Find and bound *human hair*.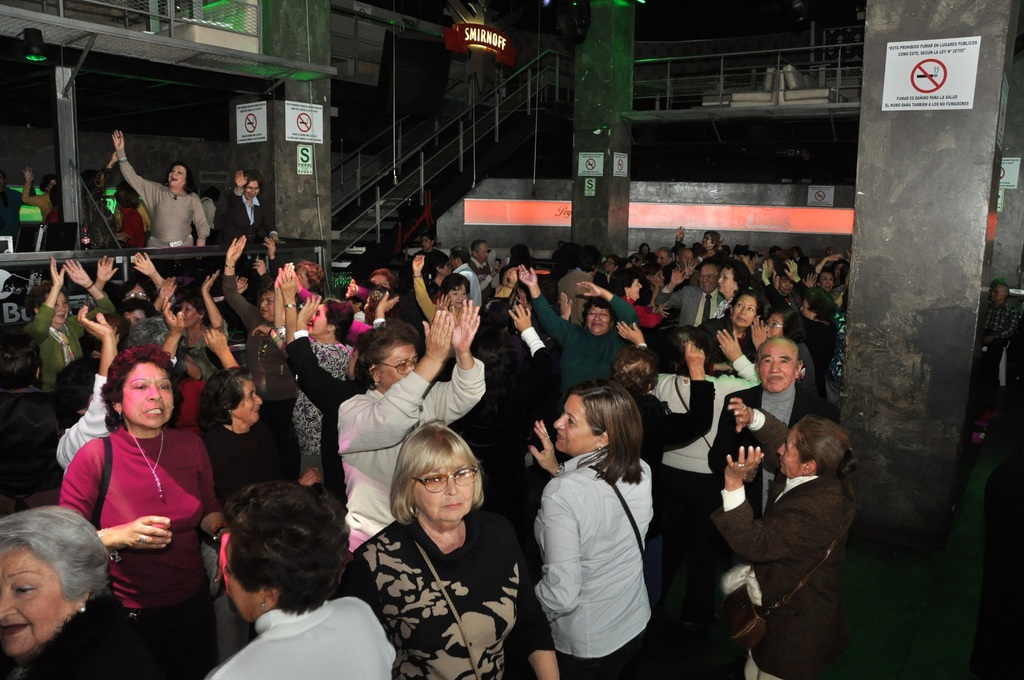
Bound: x1=755 y1=334 x2=797 y2=353.
